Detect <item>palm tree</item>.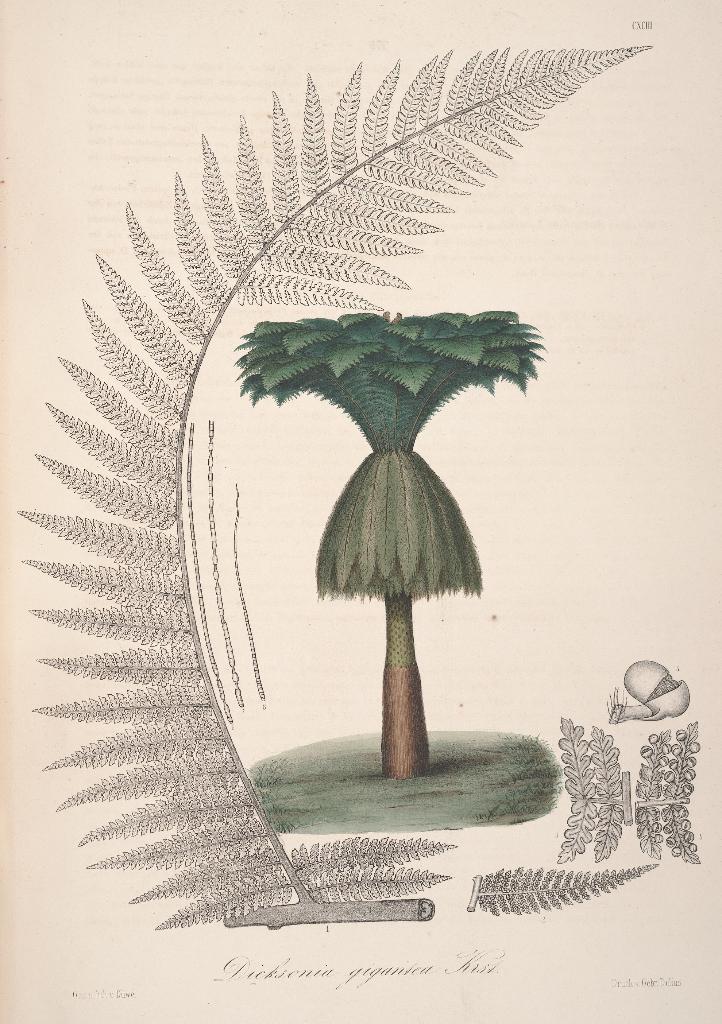
Detected at region(238, 285, 550, 756).
